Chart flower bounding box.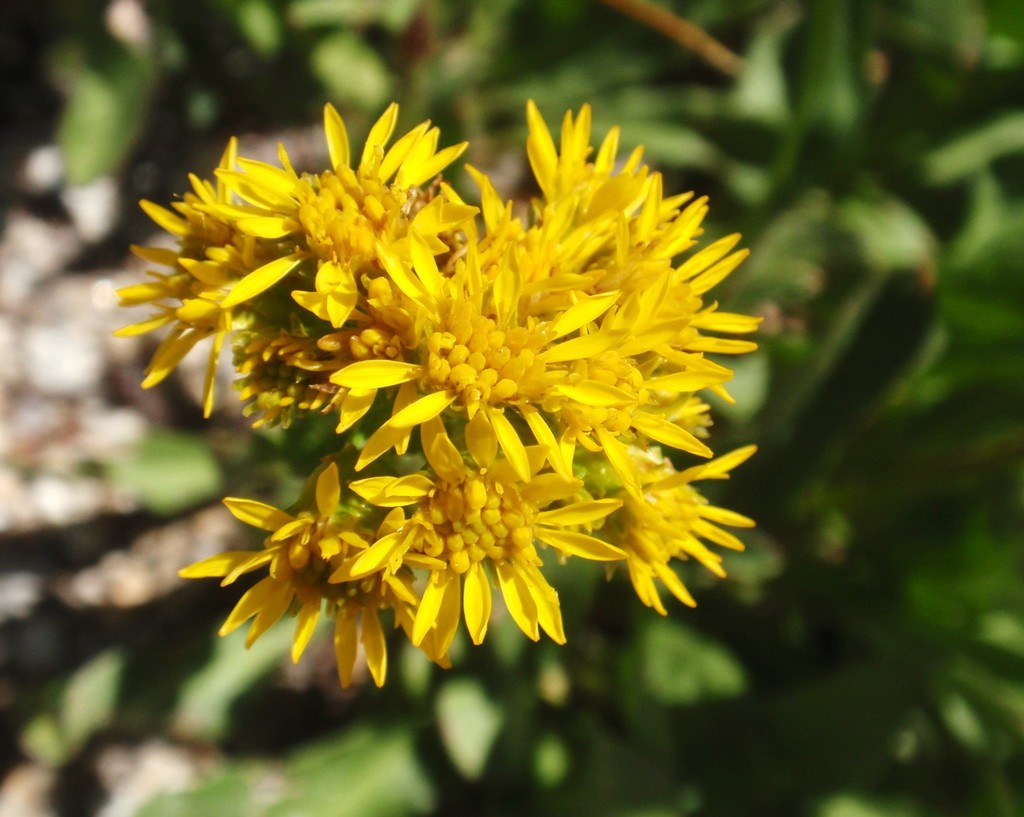
Charted: [x1=387, y1=441, x2=568, y2=658].
